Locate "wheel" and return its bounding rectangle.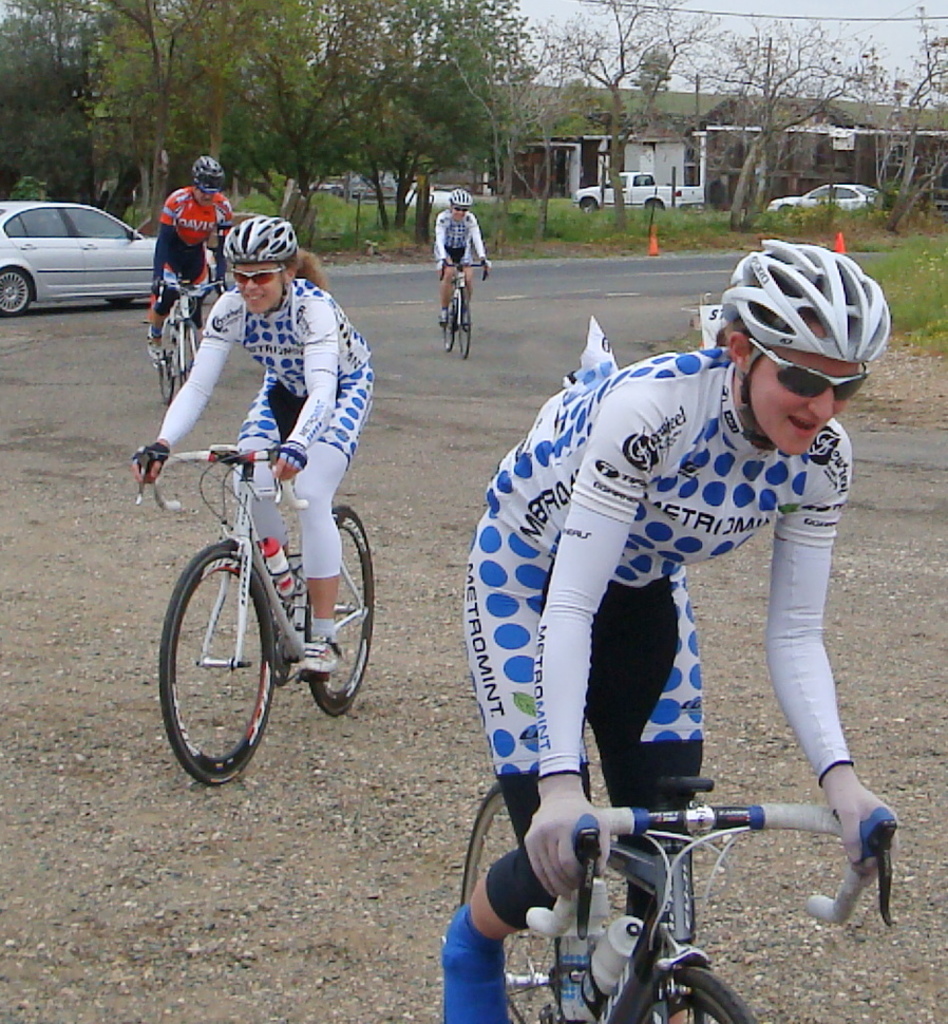
left=159, top=350, right=174, bottom=403.
